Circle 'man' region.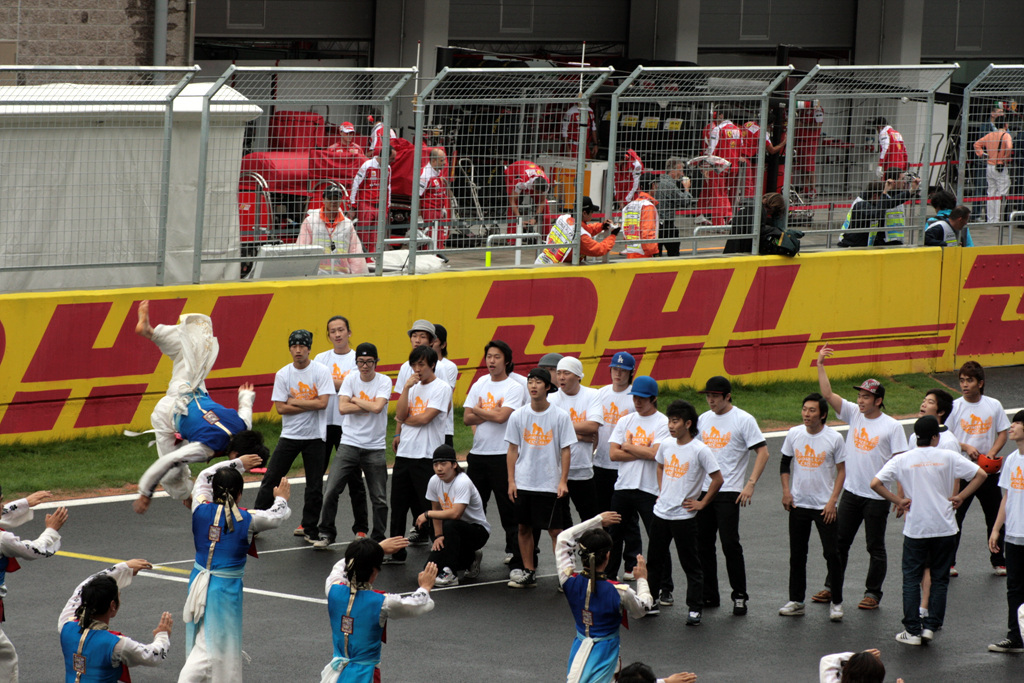
Region: l=634, t=399, r=723, b=628.
